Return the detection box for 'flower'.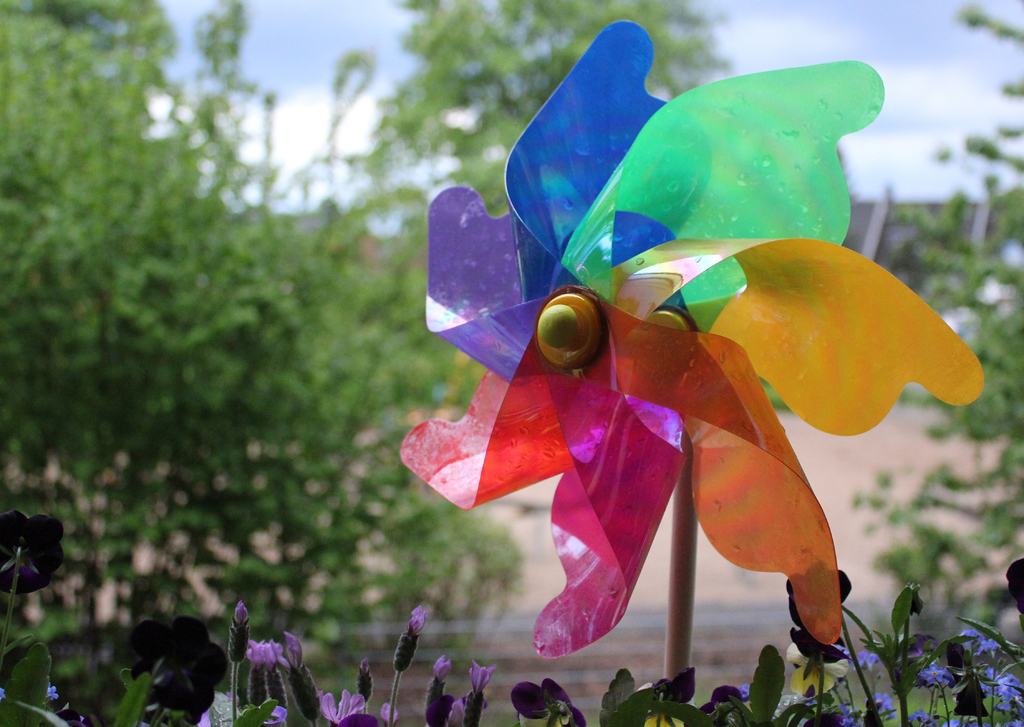
x1=787 y1=644 x2=852 y2=701.
